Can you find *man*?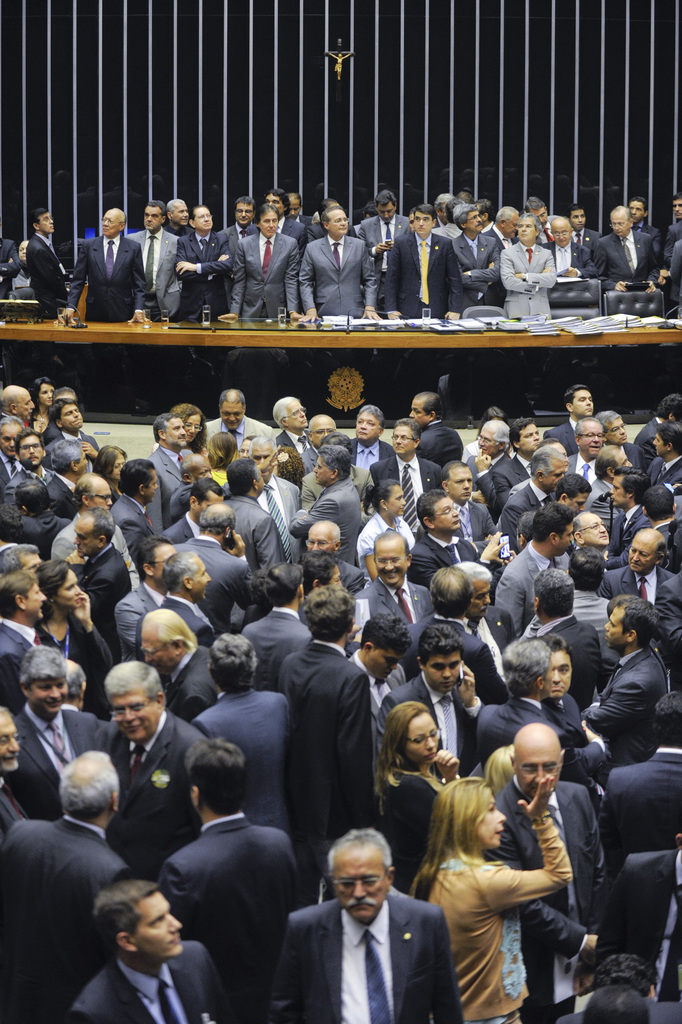
Yes, bounding box: x1=0 y1=434 x2=49 y2=543.
